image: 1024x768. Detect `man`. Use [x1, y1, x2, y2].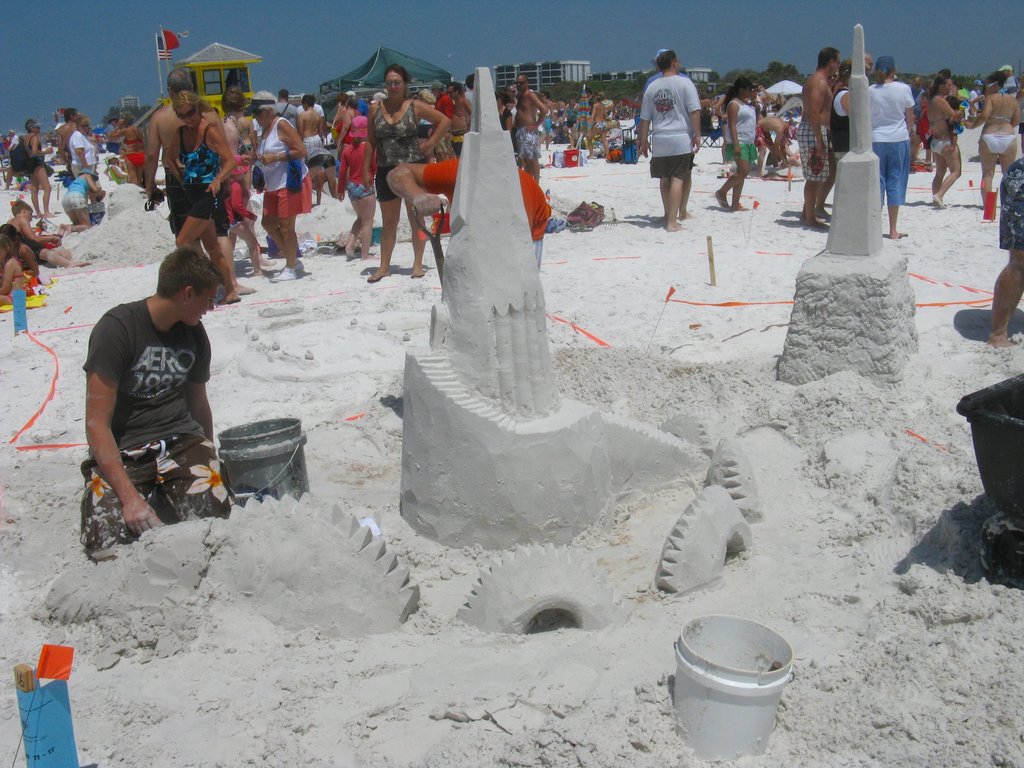
[146, 68, 262, 296].
